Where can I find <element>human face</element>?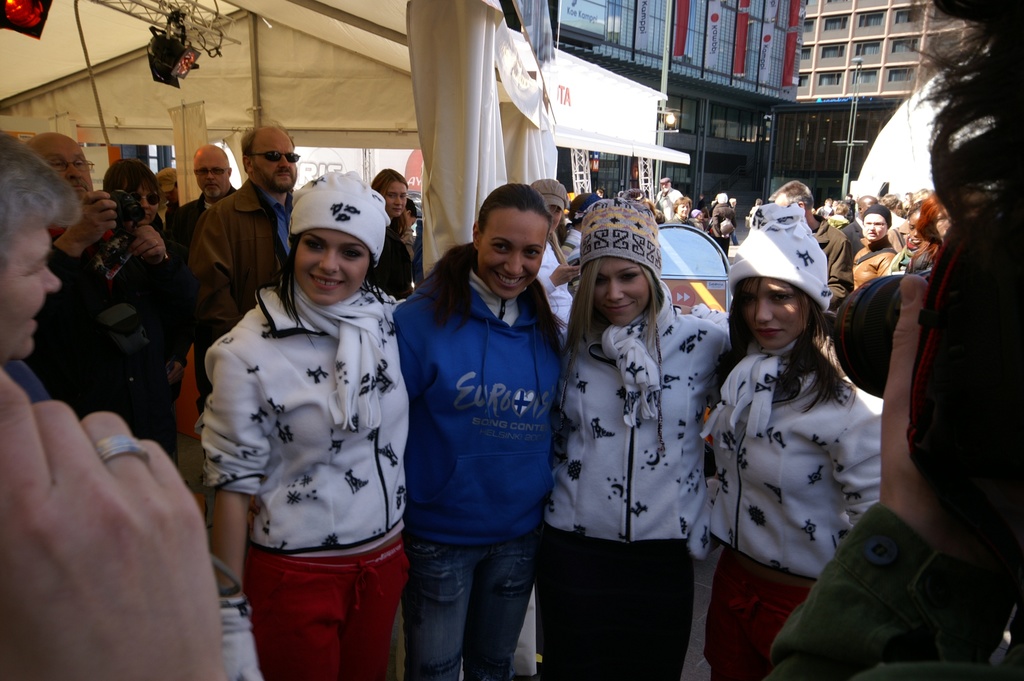
You can find it at [x1=596, y1=256, x2=648, y2=326].
